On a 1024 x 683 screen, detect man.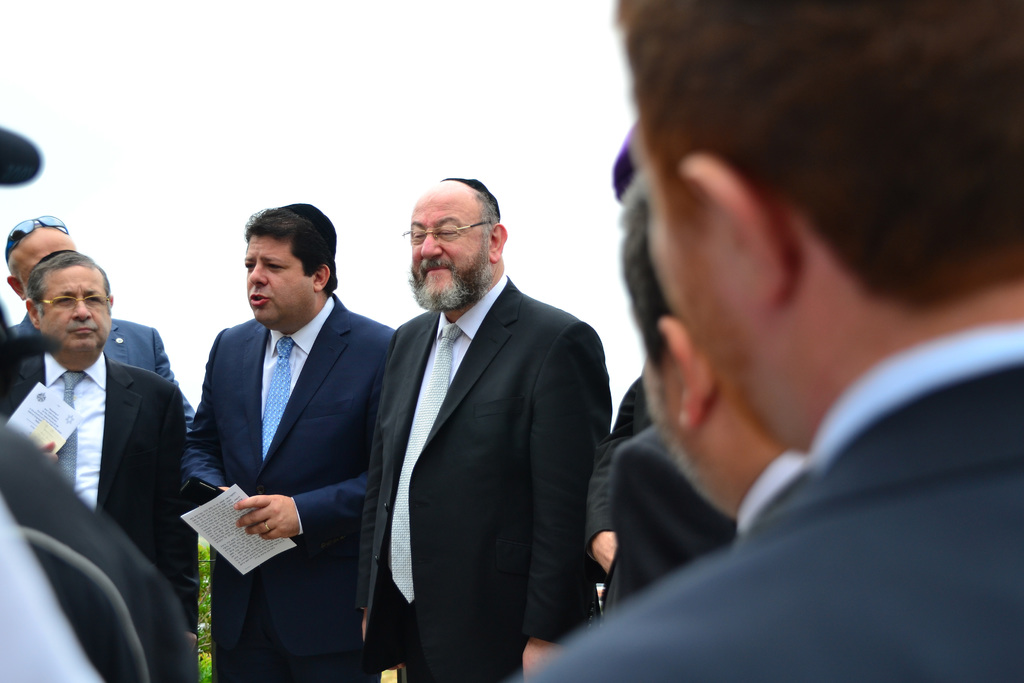
{"left": 586, "top": 372, "right": 653, "bottom": 570}.
